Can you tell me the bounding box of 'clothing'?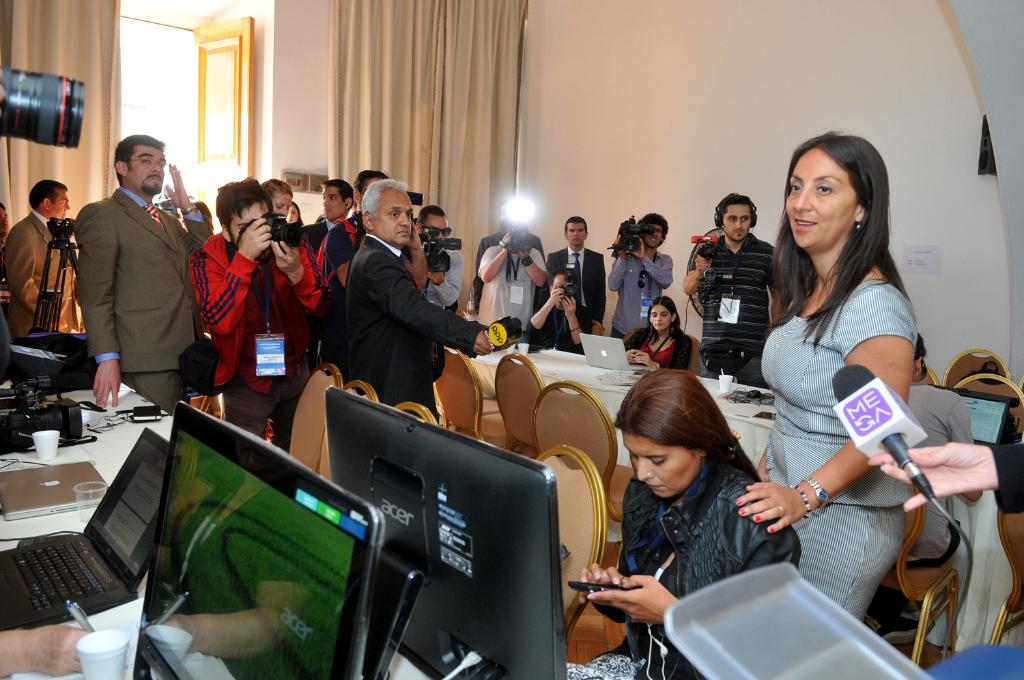
{"left": 322, "top": 214, "right": 365, "bottom": 261}.
